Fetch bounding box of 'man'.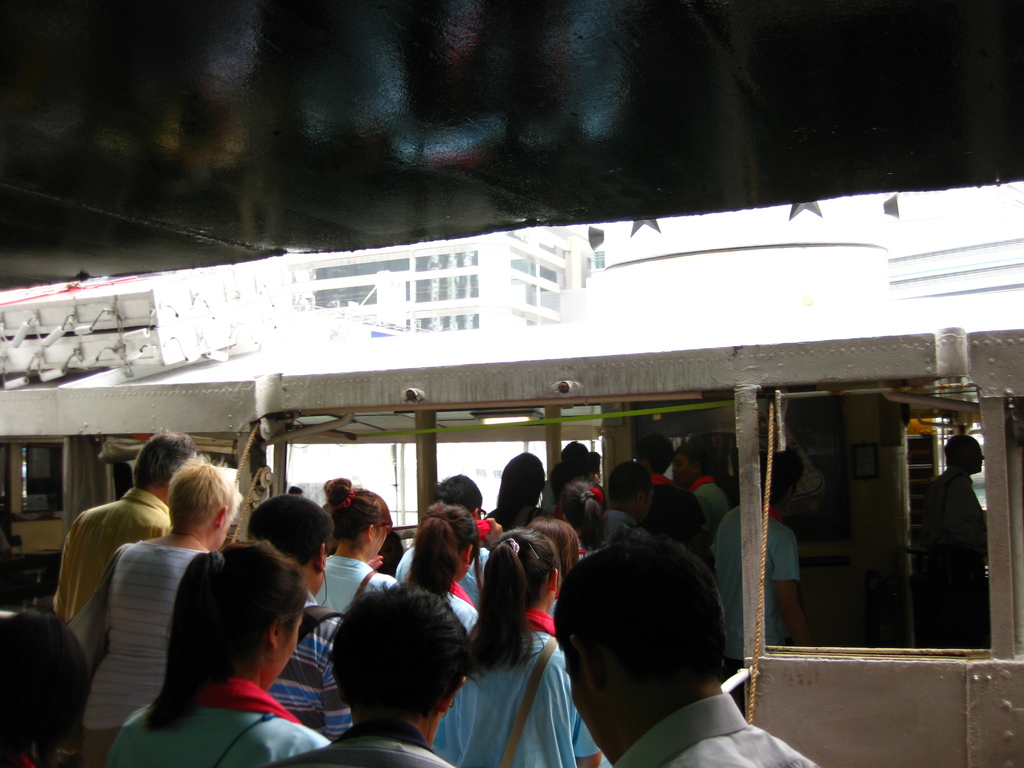
Bbox: (263, 582, 461, 767).
